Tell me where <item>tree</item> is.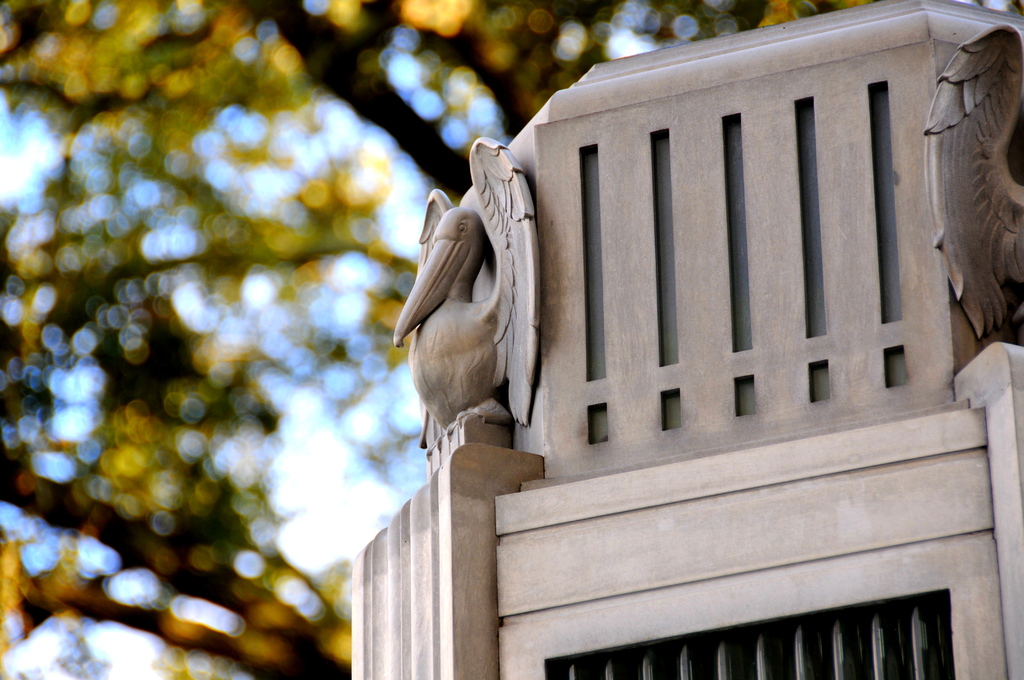
<item>tree</item> is at {"left": 0, "top": 0, "right": 870, "bottom": 679}.
